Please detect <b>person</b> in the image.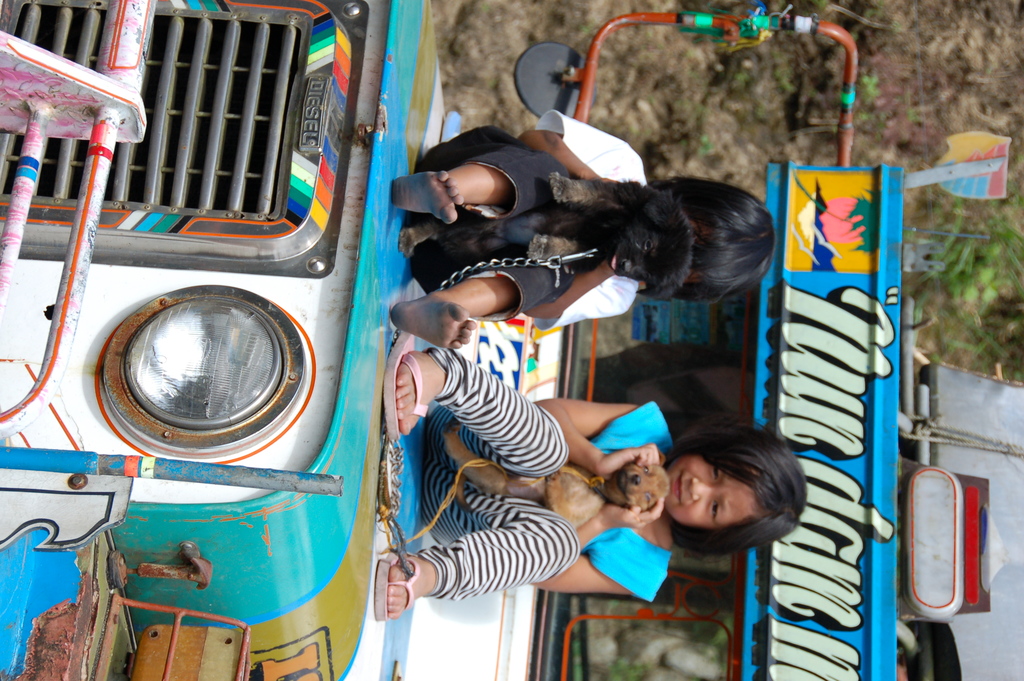
locate(380, 364, 808, 628).
